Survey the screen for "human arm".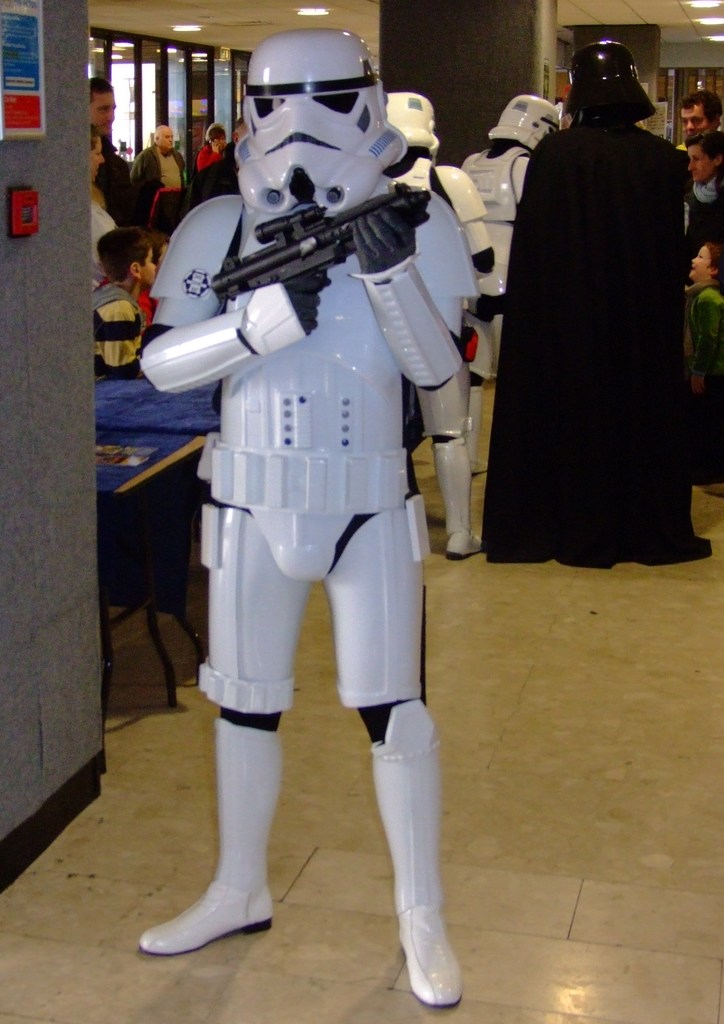
Survey found: x1=137 y1=154 x2=151 y2=179.
